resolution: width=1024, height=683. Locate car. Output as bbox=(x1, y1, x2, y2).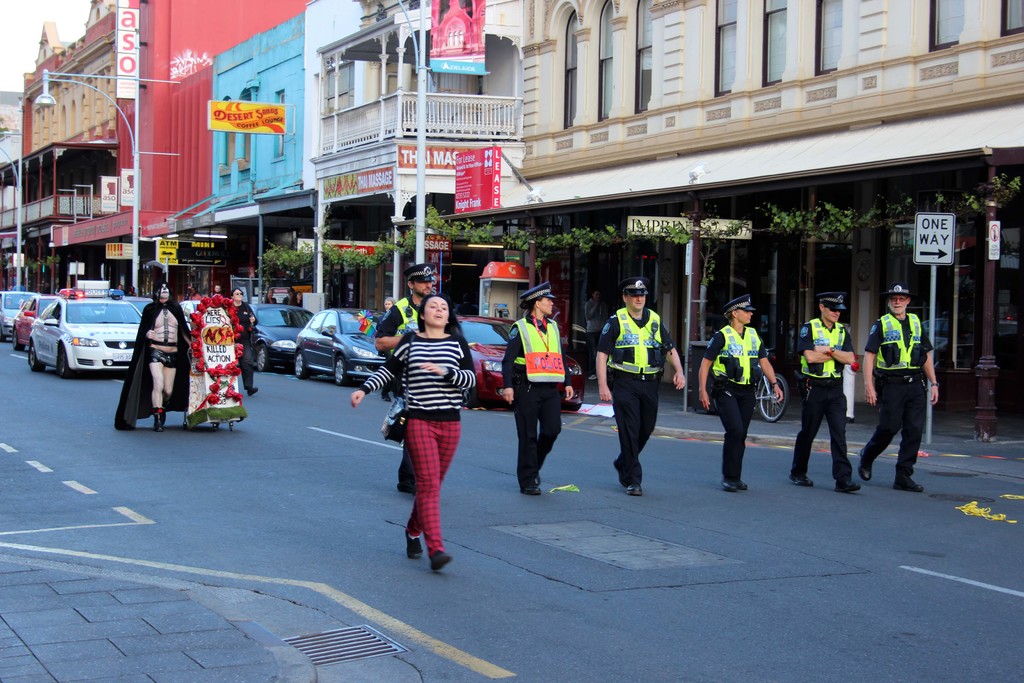
bbox=(445, 311, 589, 408).
